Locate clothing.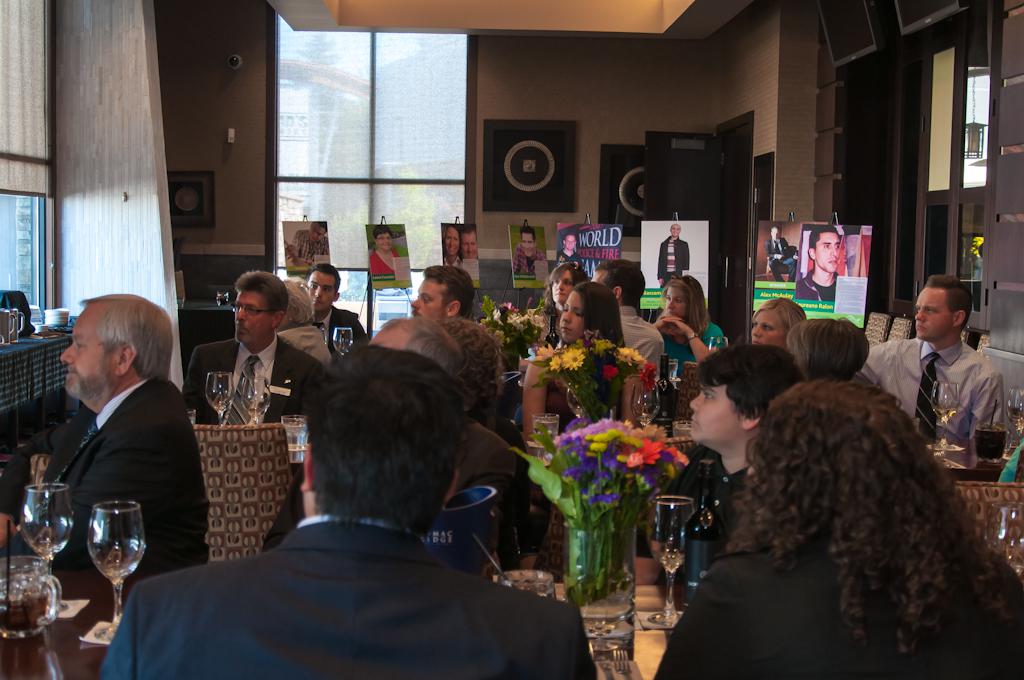
Bounding box: (656,232,692,287).
